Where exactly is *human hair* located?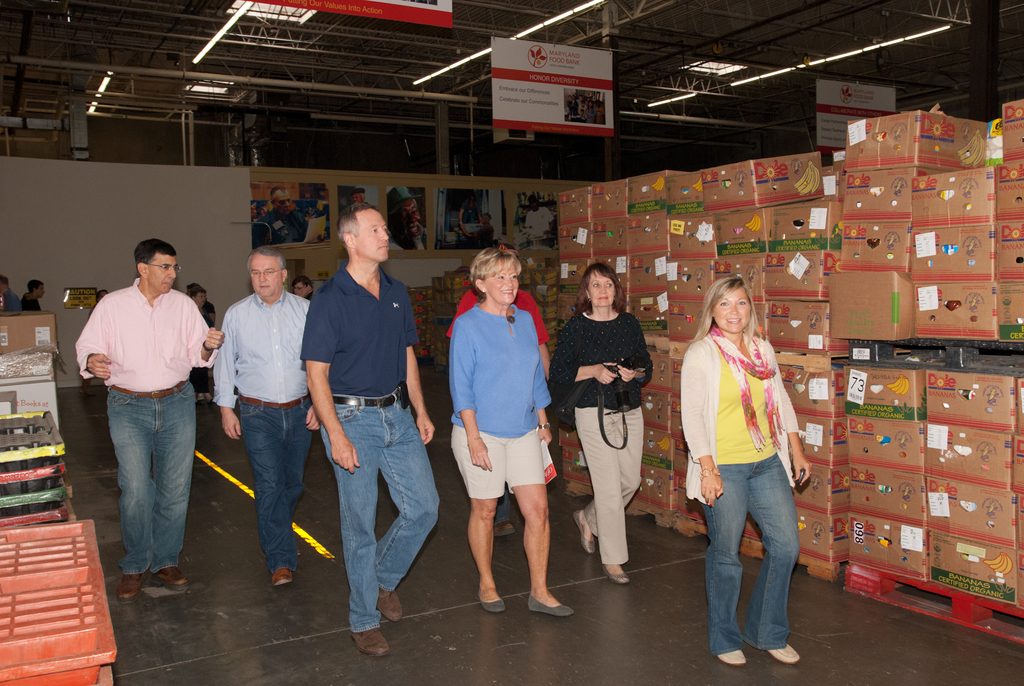
Its bounding box is Rect(133, 236, 177, 277).
